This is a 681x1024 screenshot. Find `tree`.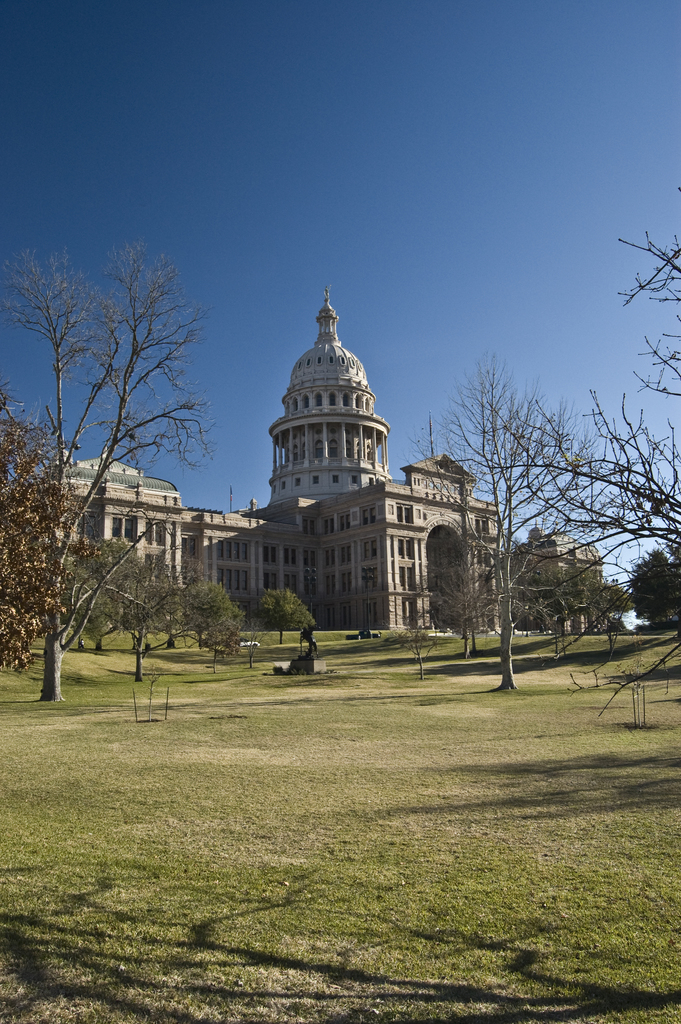
Bounding box: 0 379 40 694.
